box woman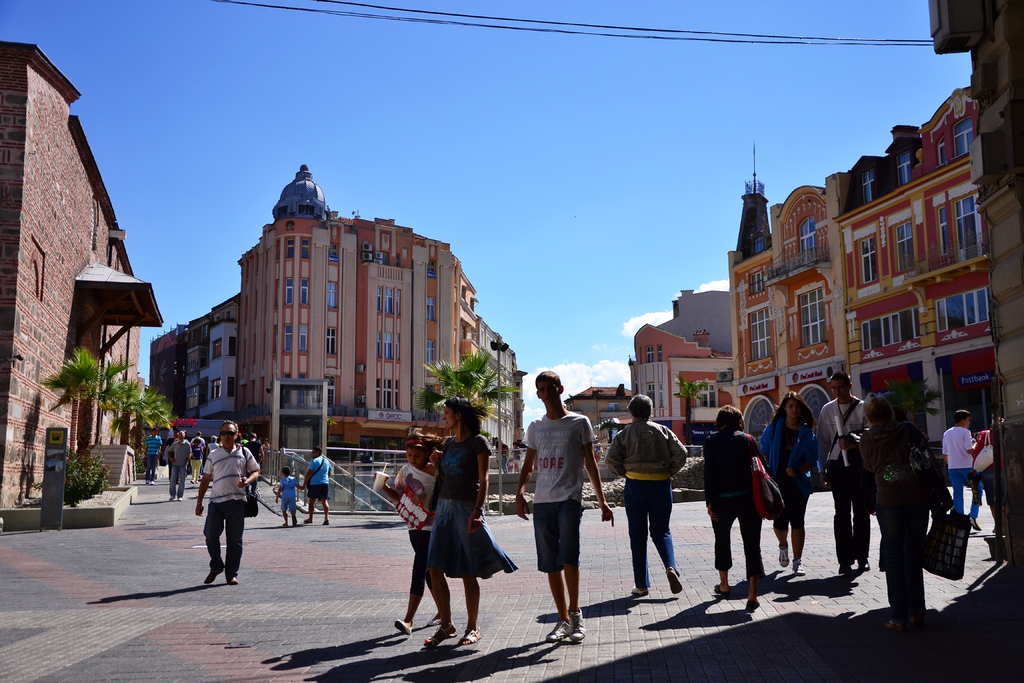
{"x1": 971, "y1": 415, "x2": 1014, "y2": 543}
